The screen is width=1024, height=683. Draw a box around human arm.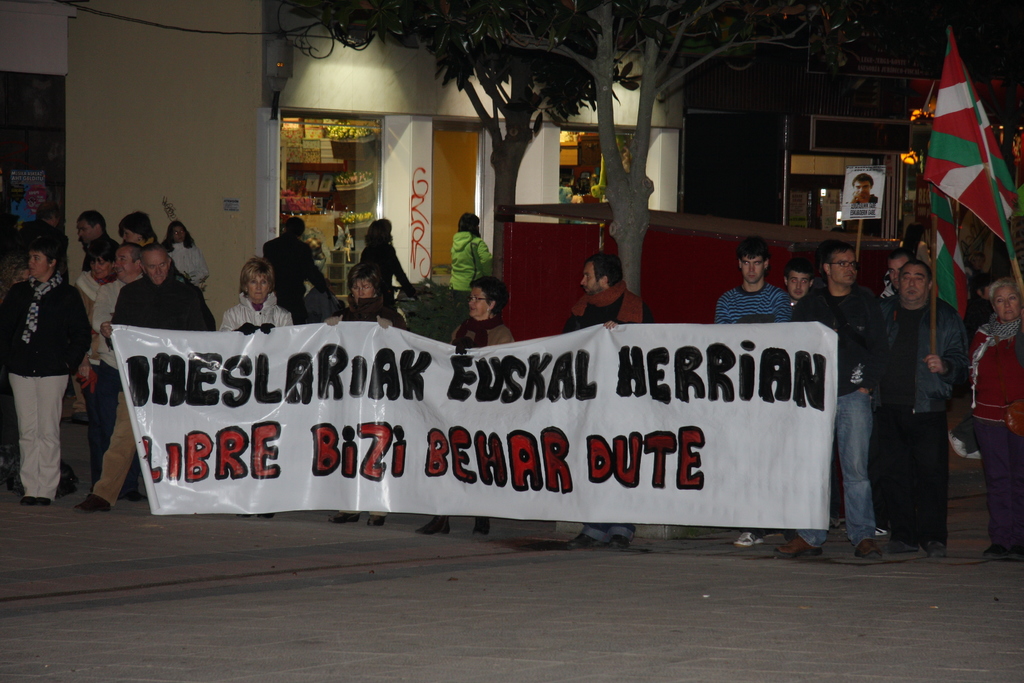
<region>184, 281, 226, 339</region>.
